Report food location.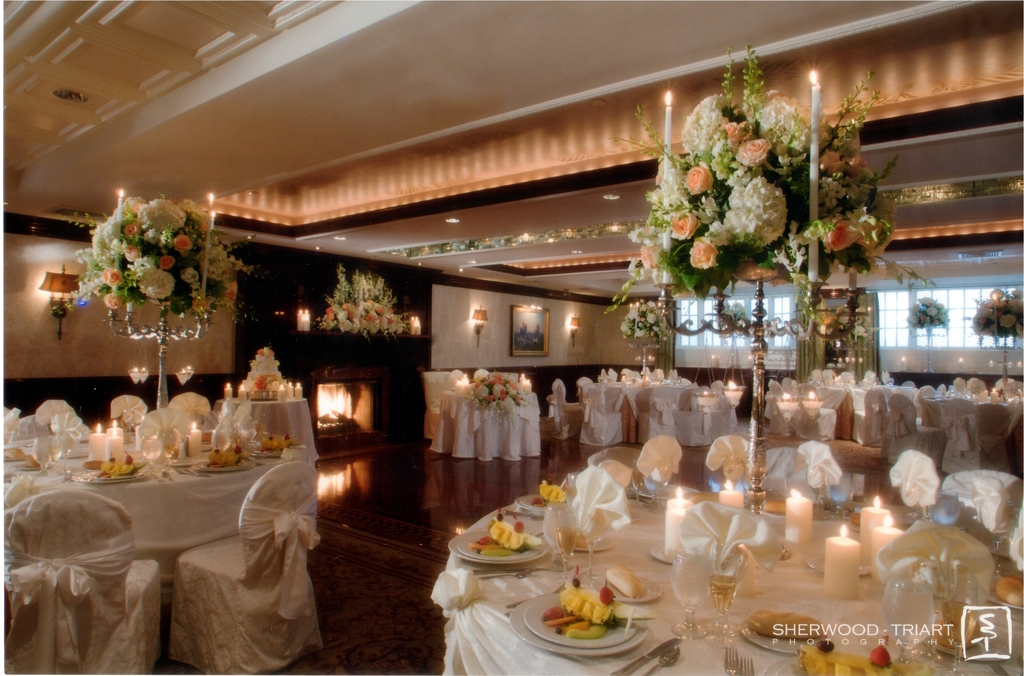
Report: {"x1": 255, "y1": 434, "x2": 292, "y2": 456}.
